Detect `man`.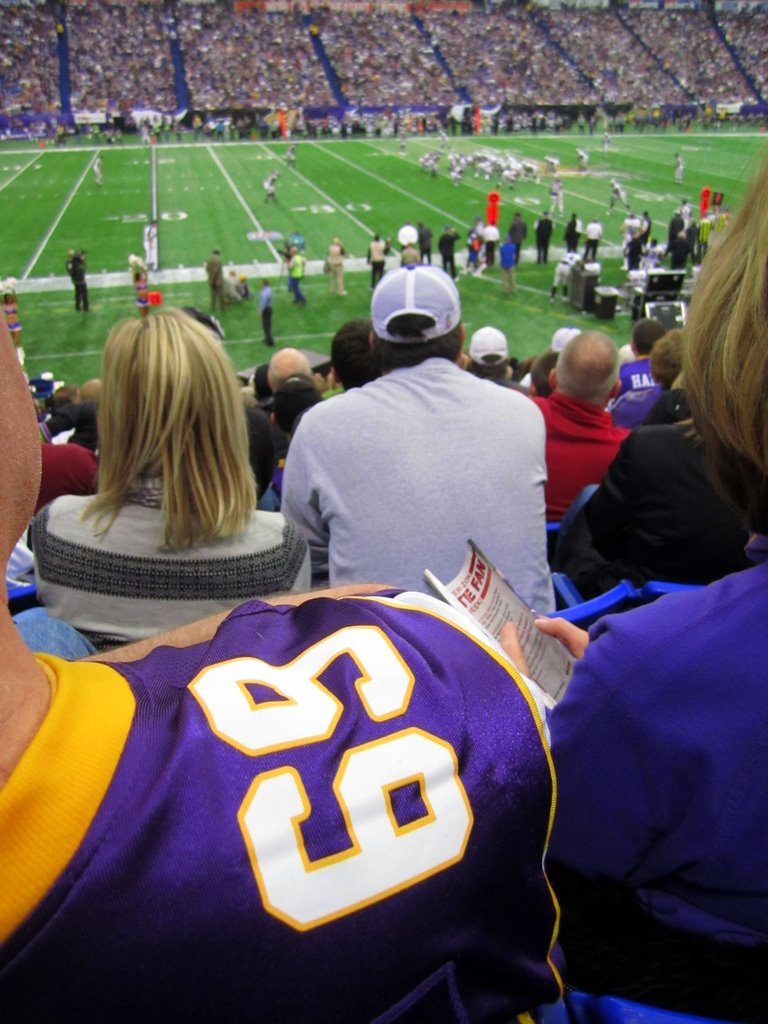
Detected at pyautogui.locateOnScreen(91, 149, 106, 187).
